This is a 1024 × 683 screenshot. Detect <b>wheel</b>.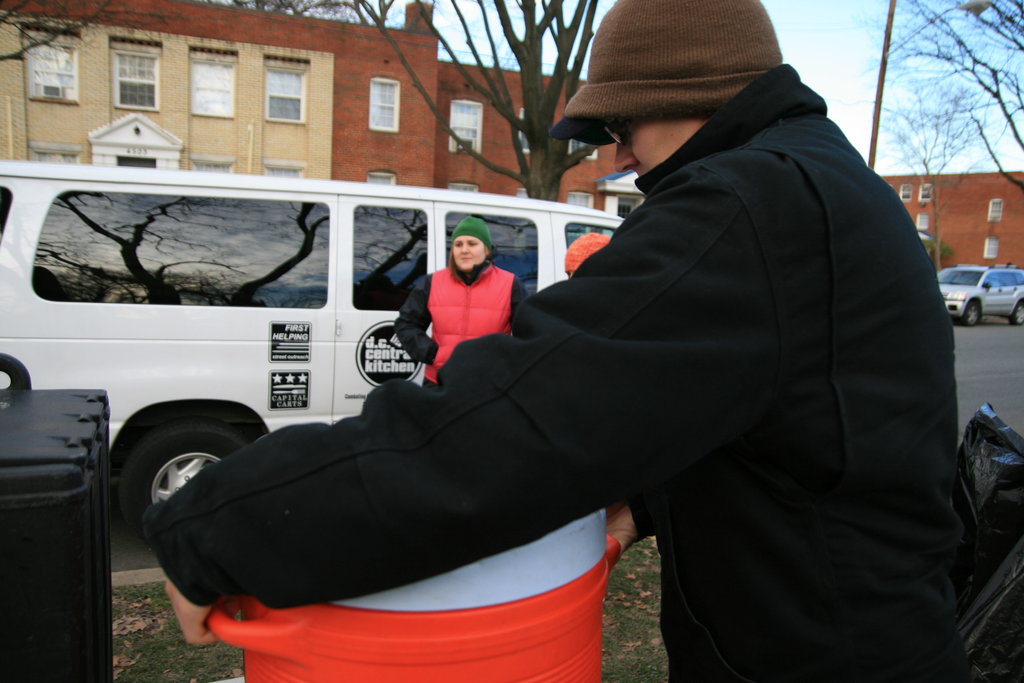
bbox=[967, 304, 980, 321].
